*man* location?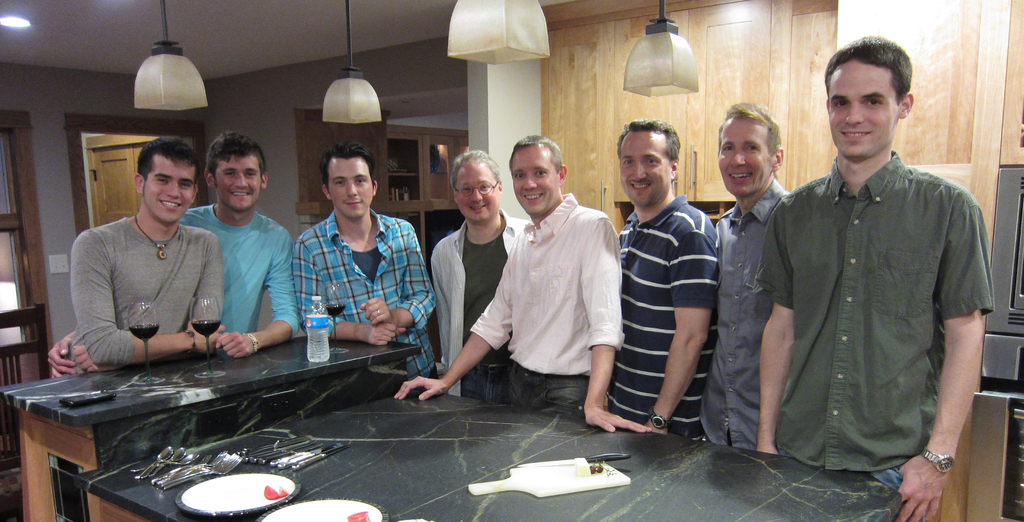
bbox=(56, 130, 309, 379)
